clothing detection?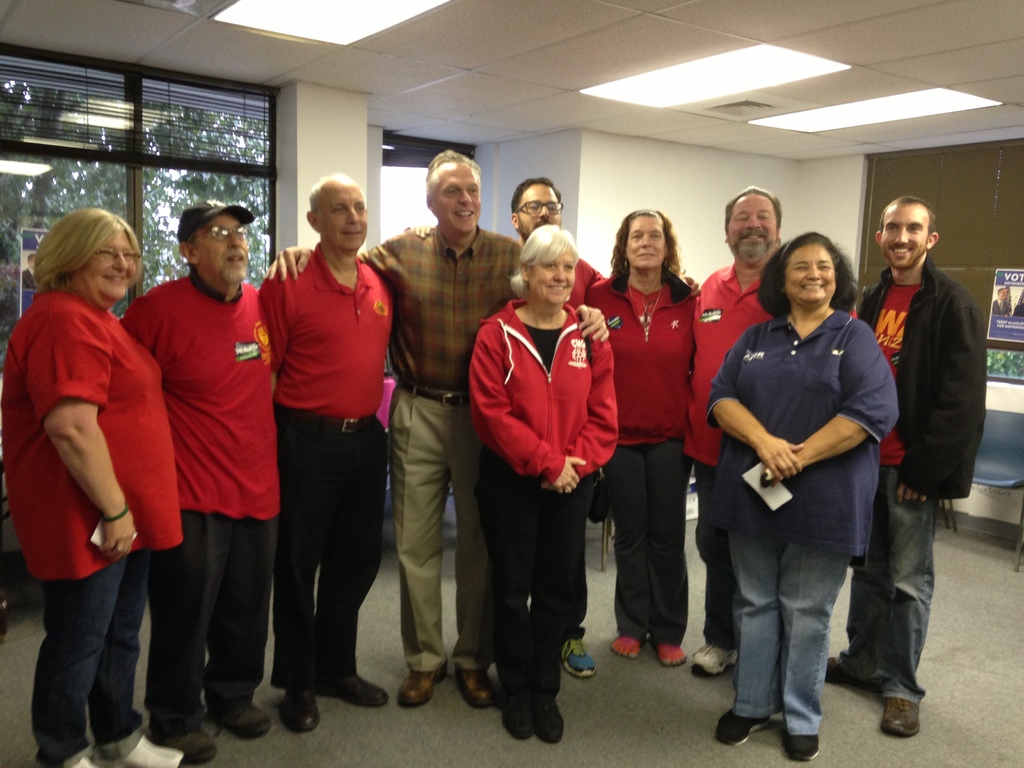
[left=465, top=296, right=620, bottom=487]
